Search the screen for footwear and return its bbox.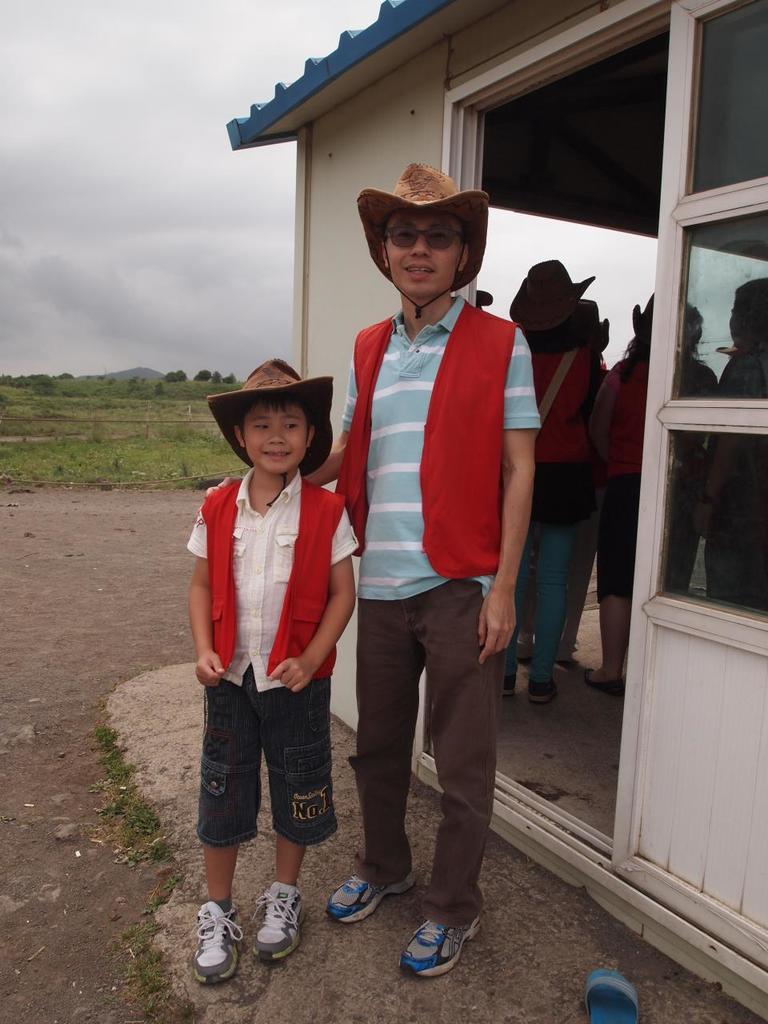
Found: crop(190, 899, 243, 987).
